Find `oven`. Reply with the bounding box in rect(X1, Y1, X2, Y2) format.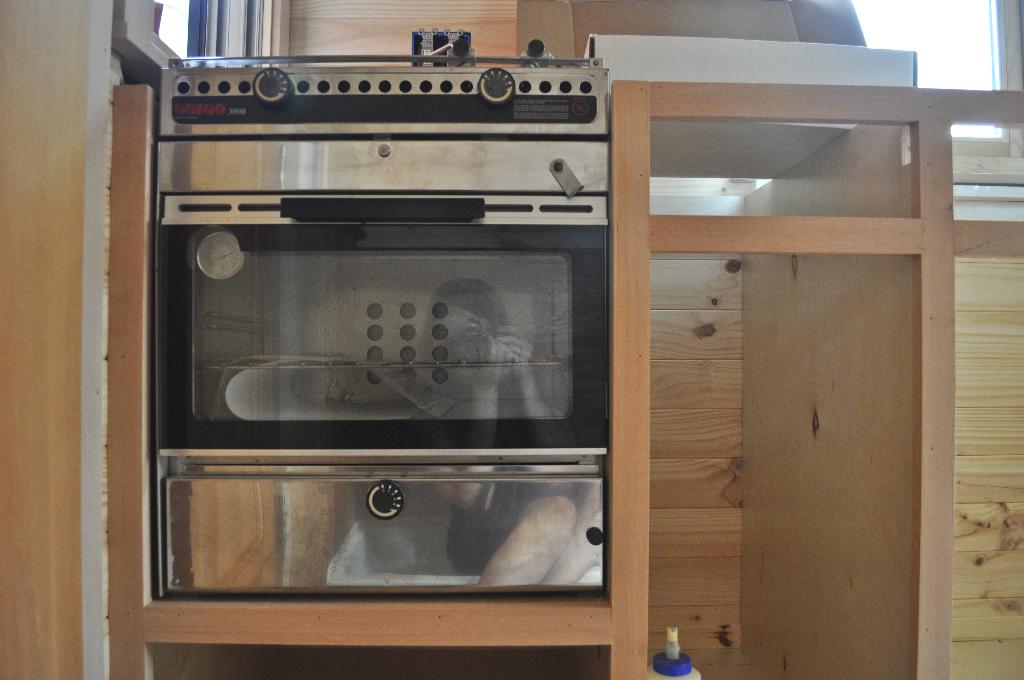
rect(156, 49, 634, 457).
